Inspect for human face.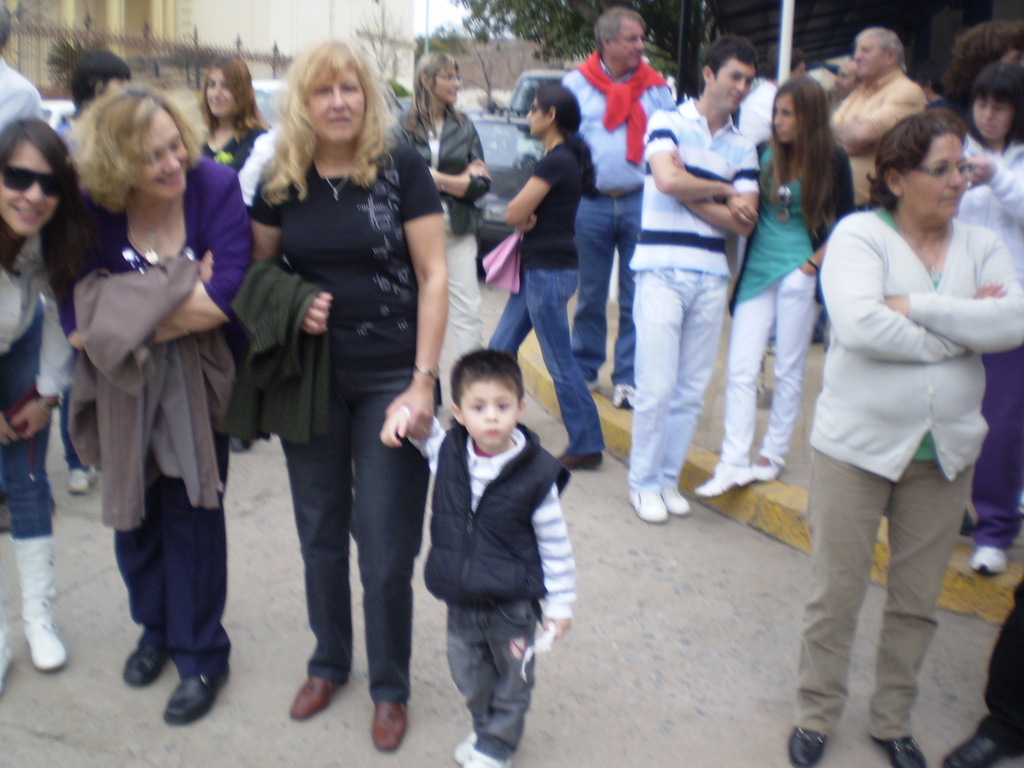
Inspection: box=[207, 65, 239, 119].
